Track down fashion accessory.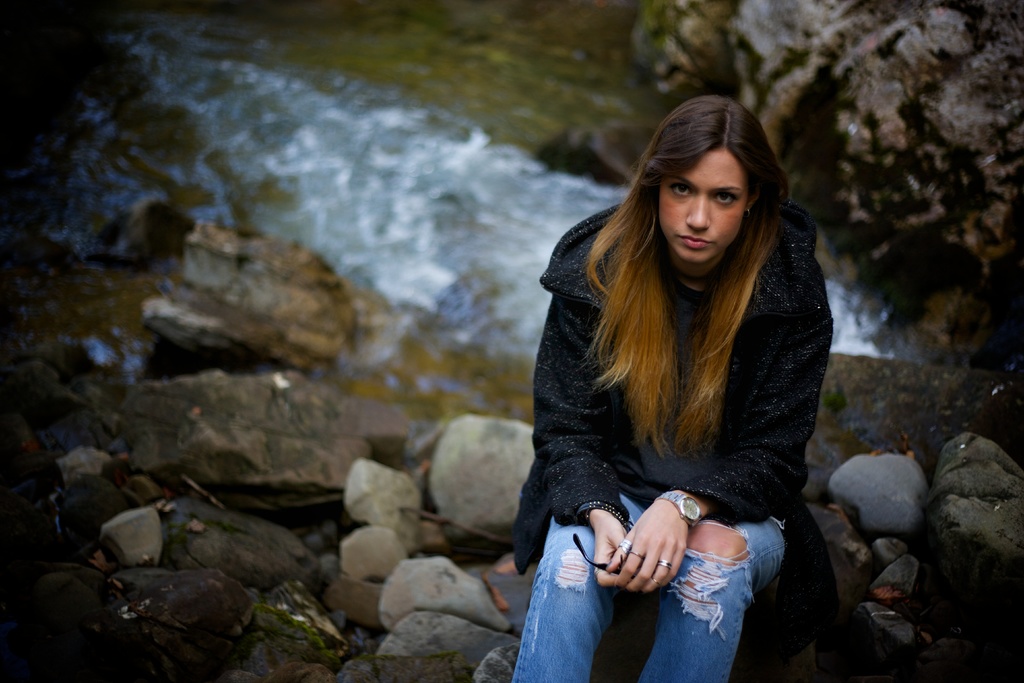
Tracked to bbox=(630, 548, 646, 562).
